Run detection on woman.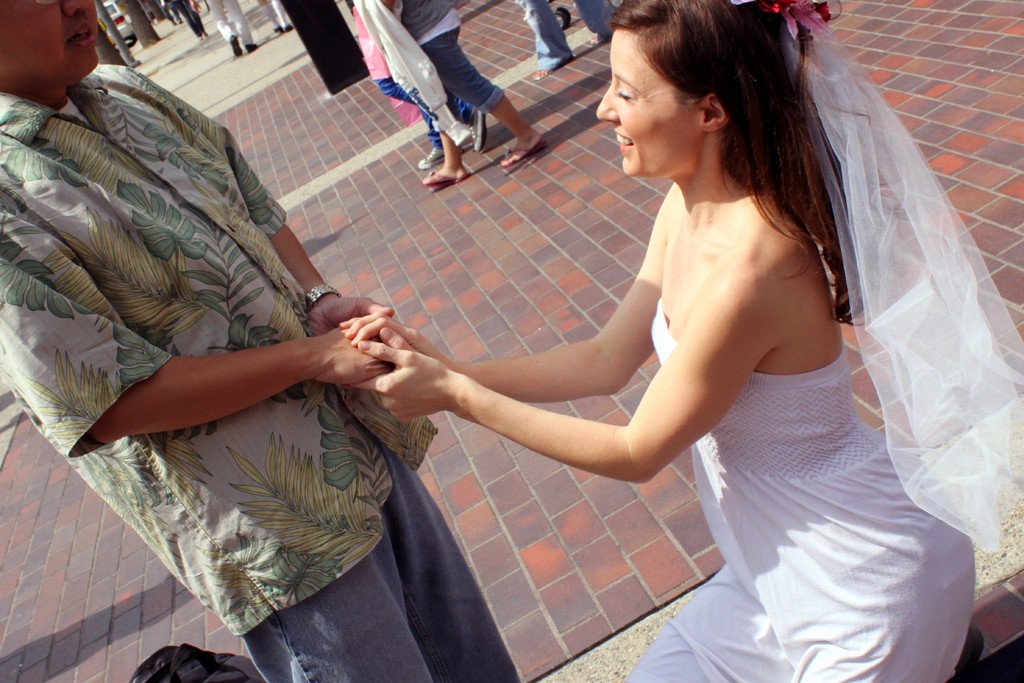
Result: crop(342, 0, 974, 682).
